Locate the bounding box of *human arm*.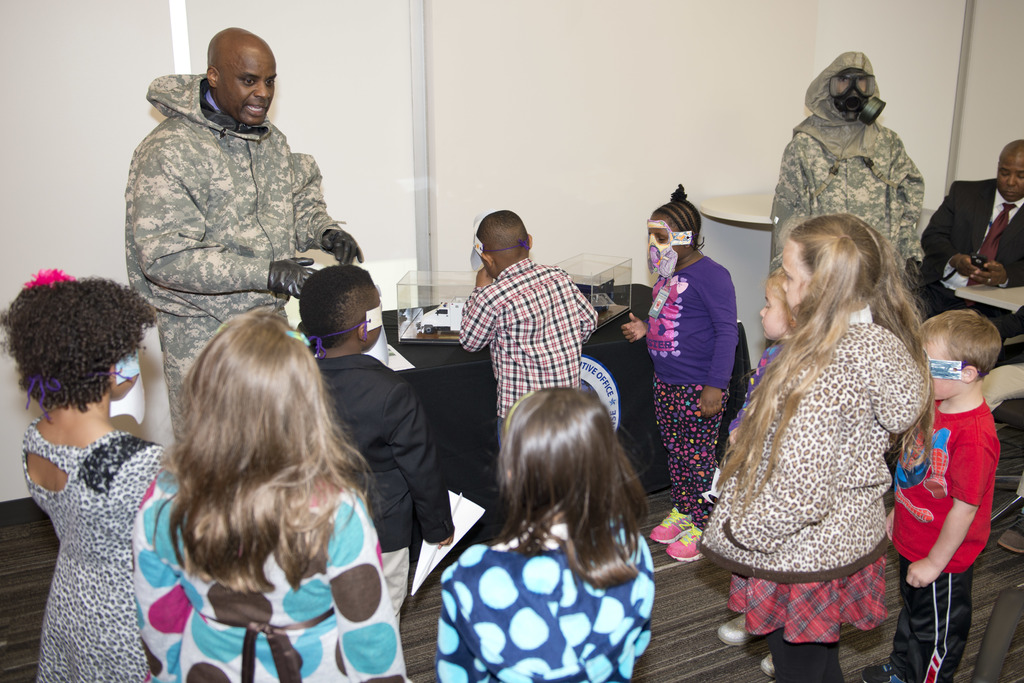
Bounding box: (124, 131, 304, 308).
